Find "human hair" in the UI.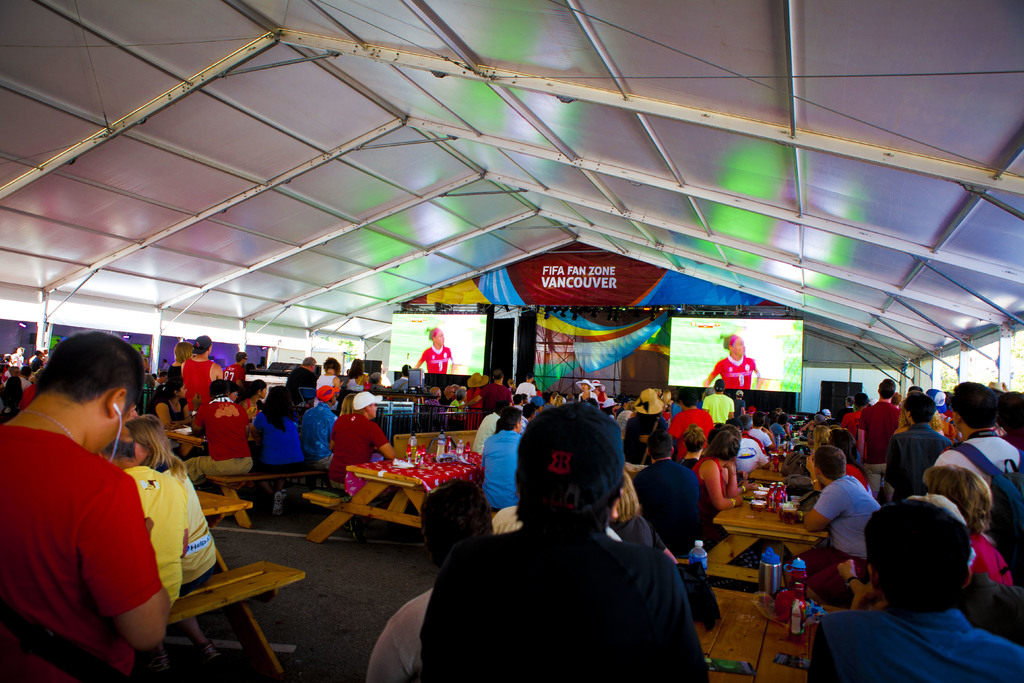
UI element at (left=877, top=510, right=988, bottom=615).
